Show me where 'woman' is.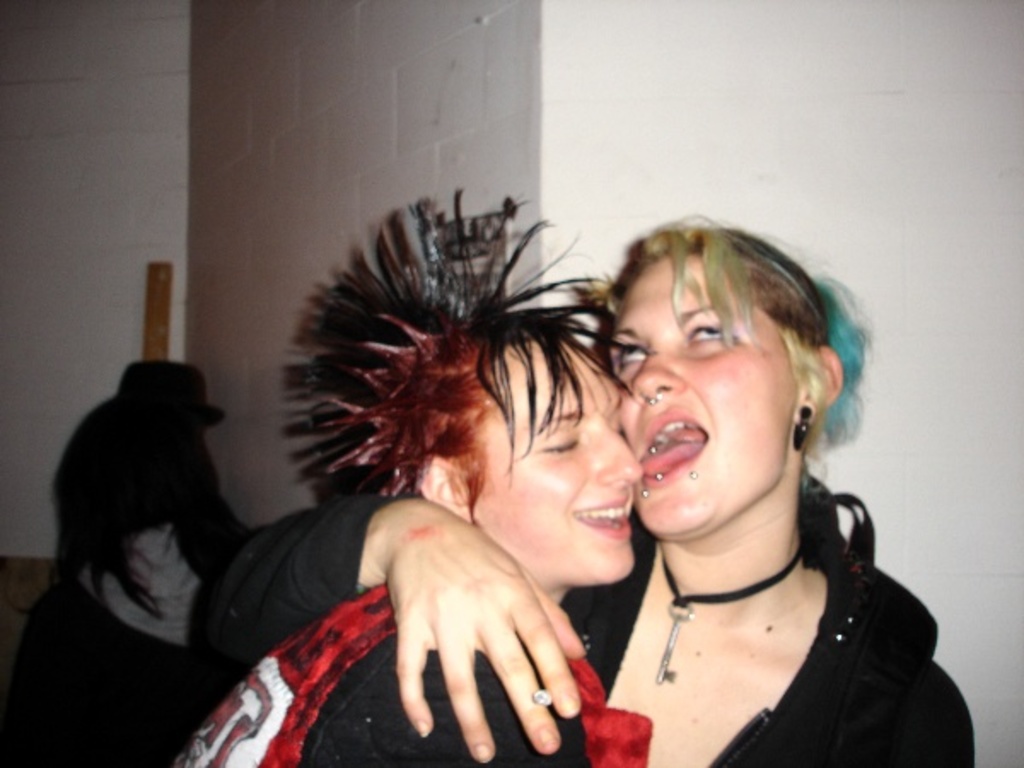
'woman' is at region(177, 195, 660, 766).
